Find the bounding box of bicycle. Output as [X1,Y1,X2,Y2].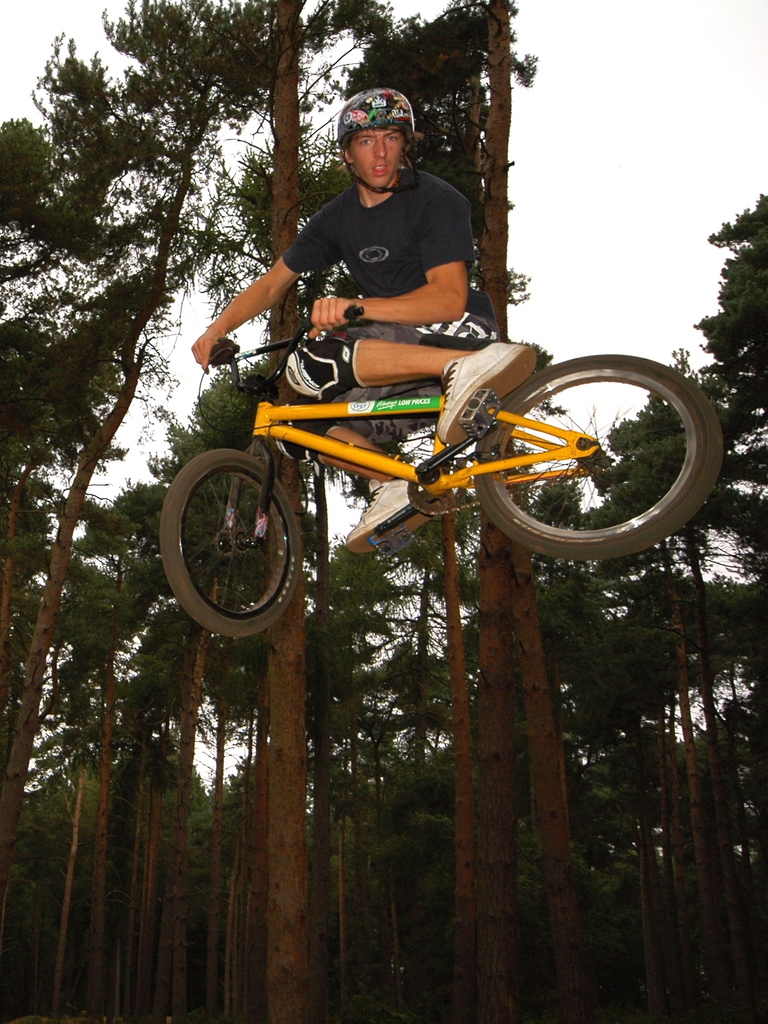
[147,274,723,605].
